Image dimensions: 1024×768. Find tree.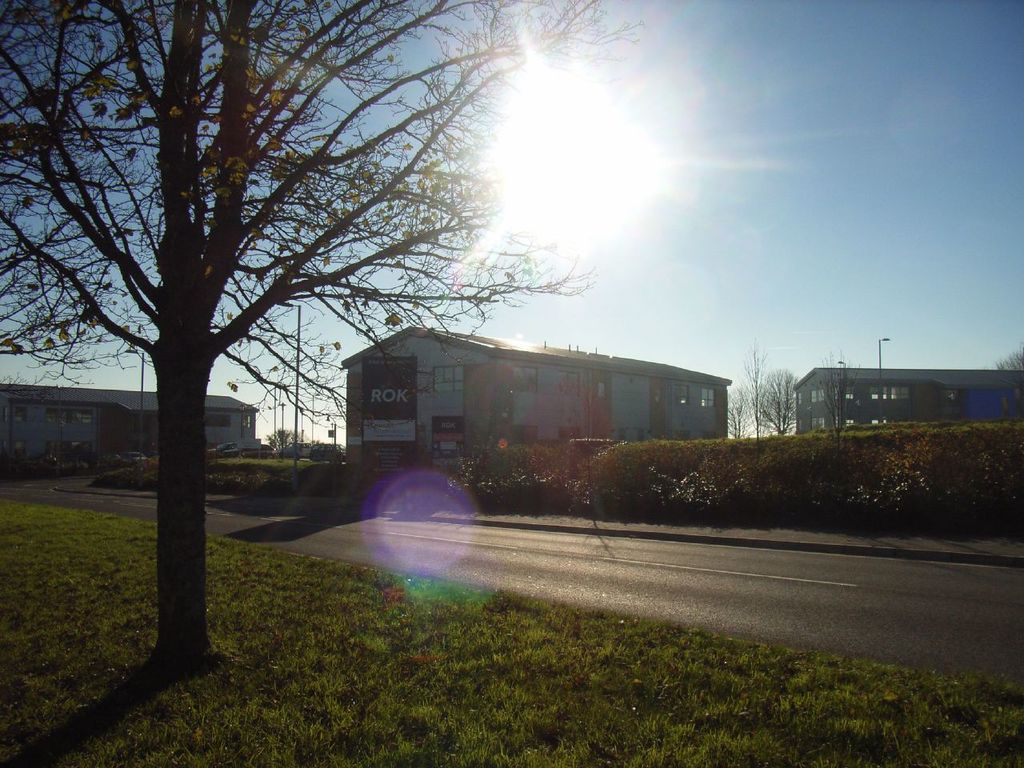
detection(262, 421, 298, 451).
